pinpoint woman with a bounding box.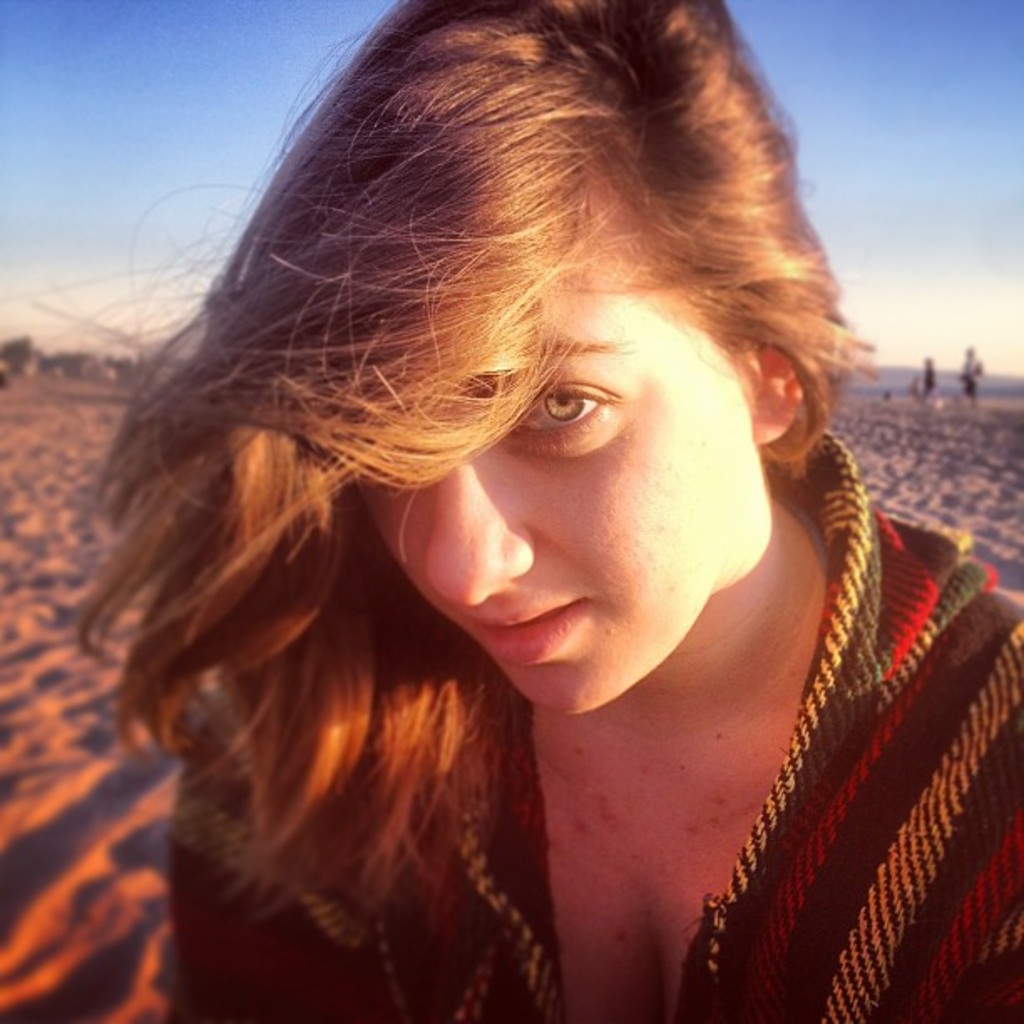
84:0:1022:1022.
